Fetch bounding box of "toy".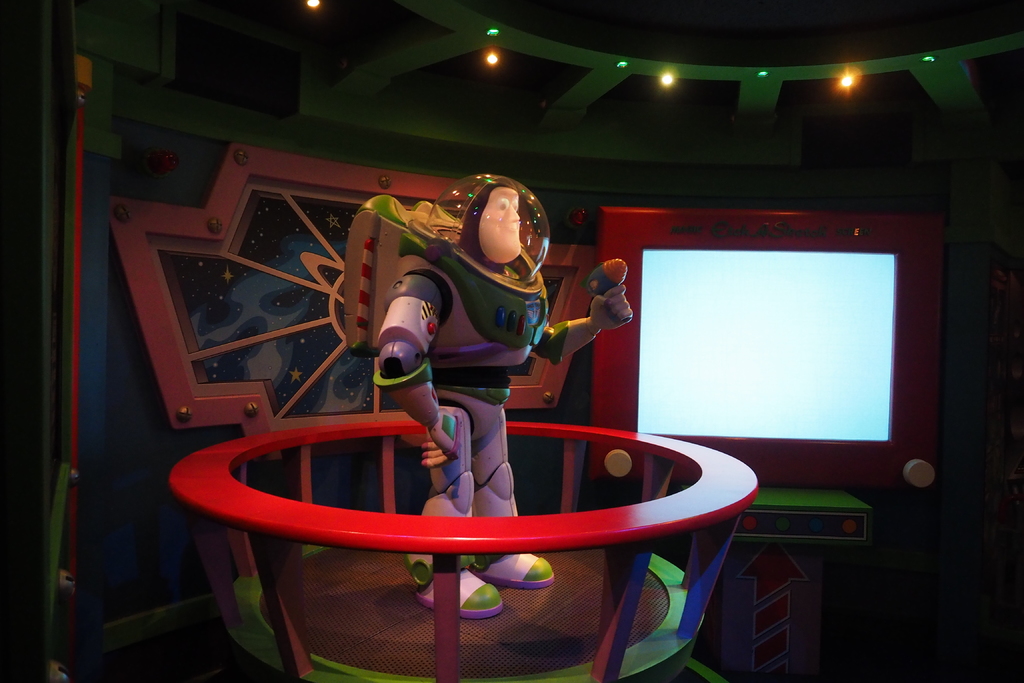
Bbox: 233 205 680 577.
